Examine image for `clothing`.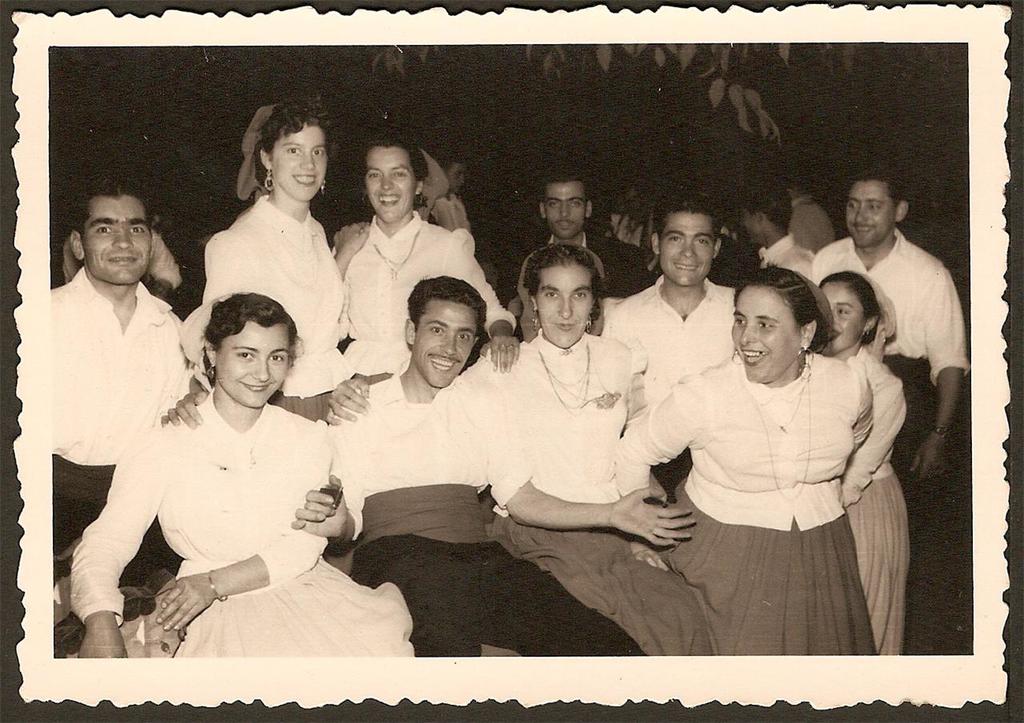
Examination result: bbox=(845, 342, 908, 506).
